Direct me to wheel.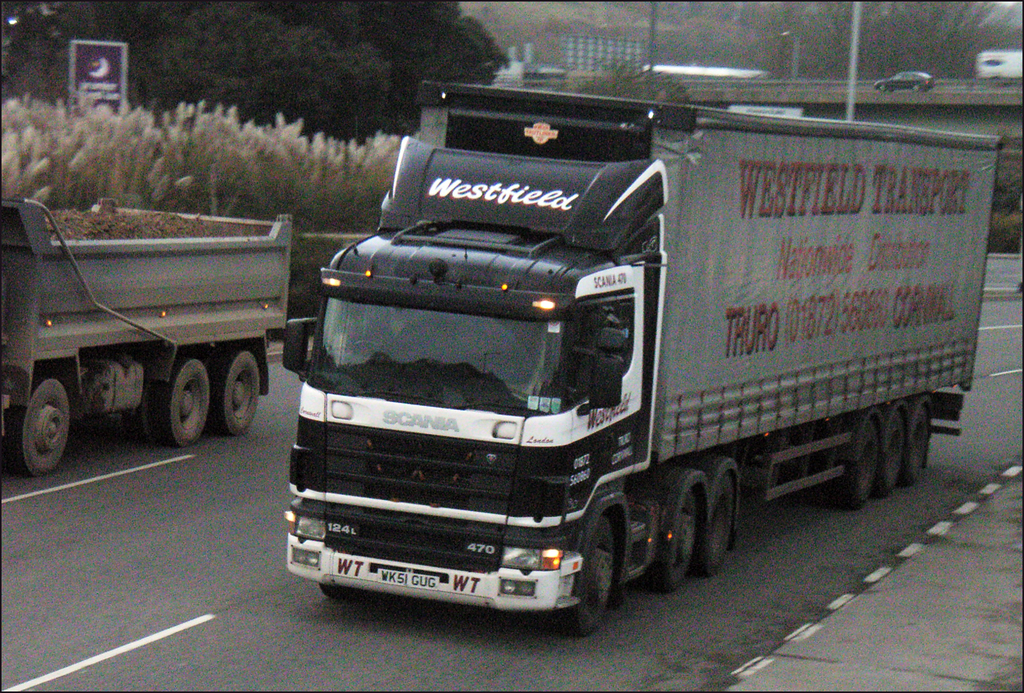
Direction: <box>4,377,72,478</box>.
